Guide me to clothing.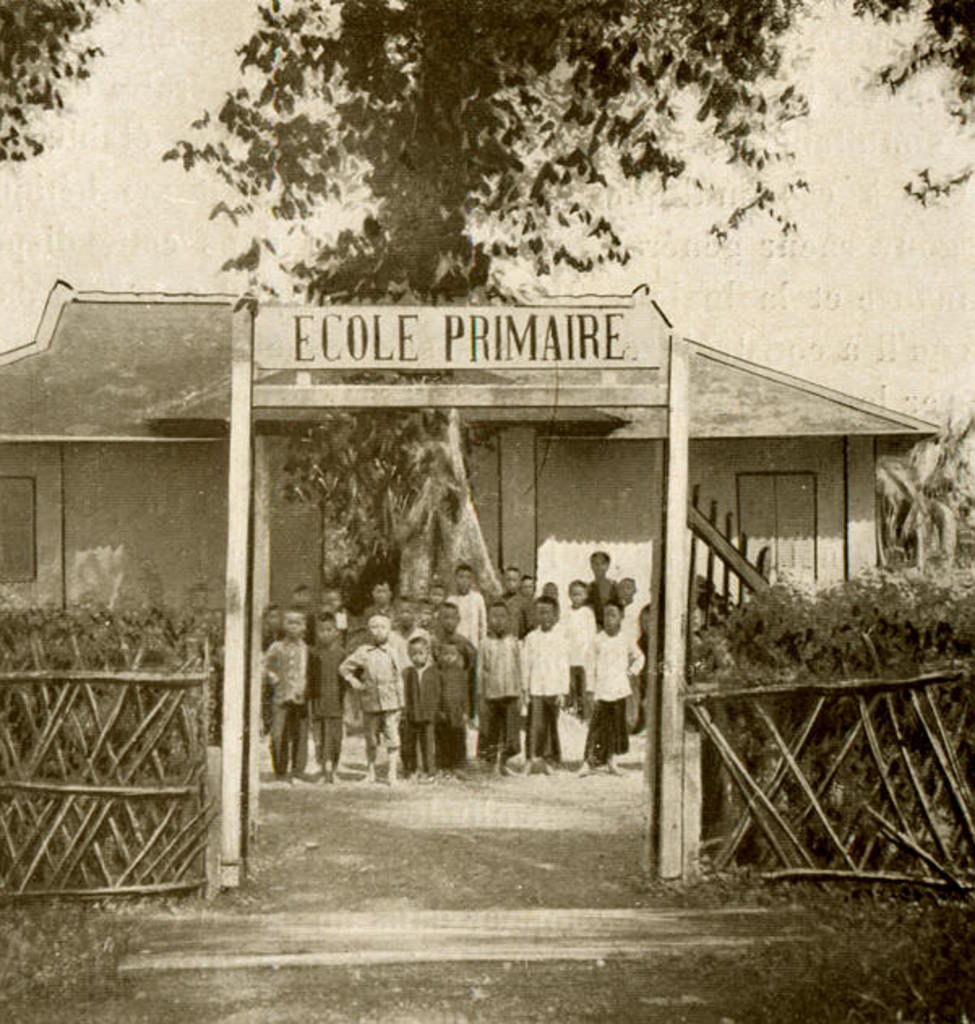
Guidance: crop(323, 635, 412, 777).
